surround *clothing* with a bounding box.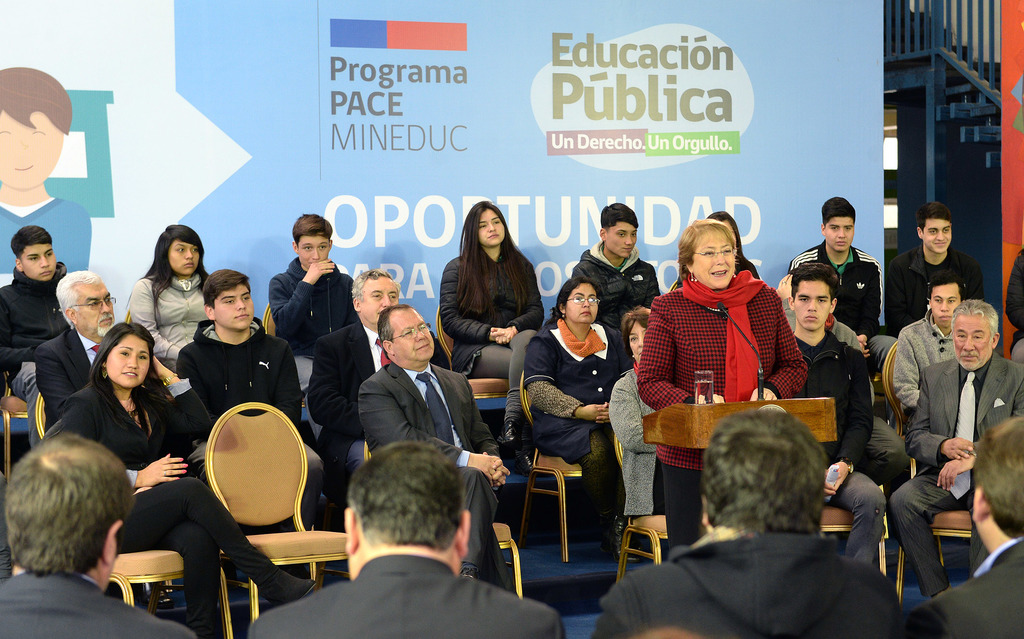
<bbox>0, 569, 197, 638</bbox>.
